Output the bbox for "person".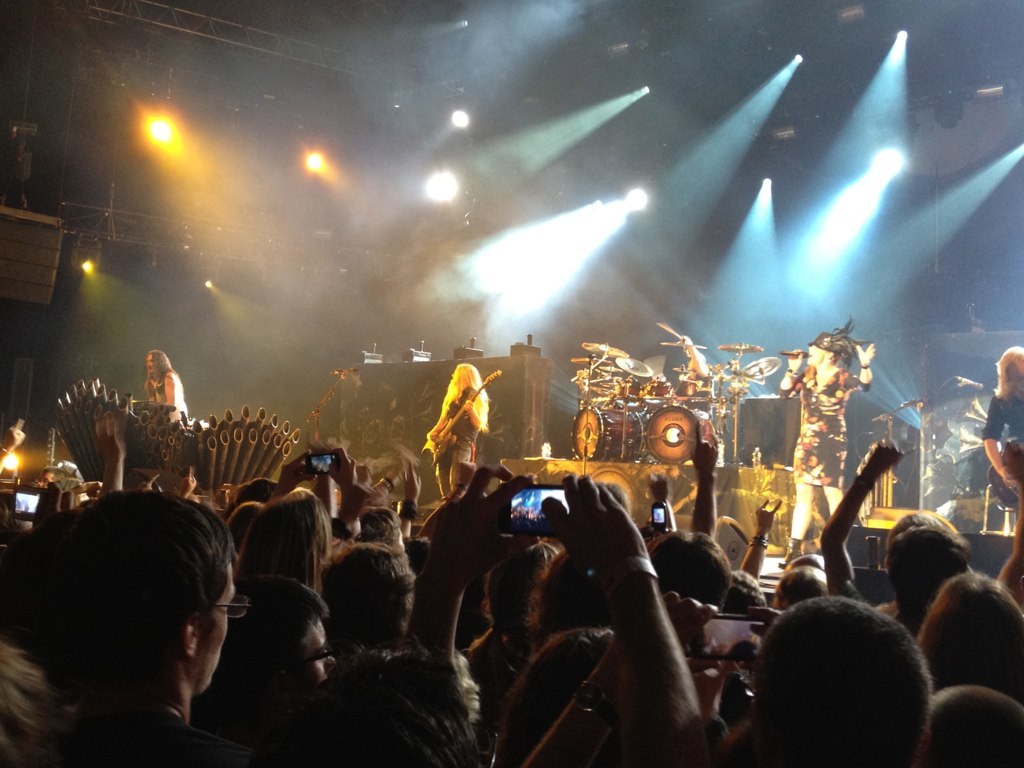
bbox=[142, 348, 205, 427].
